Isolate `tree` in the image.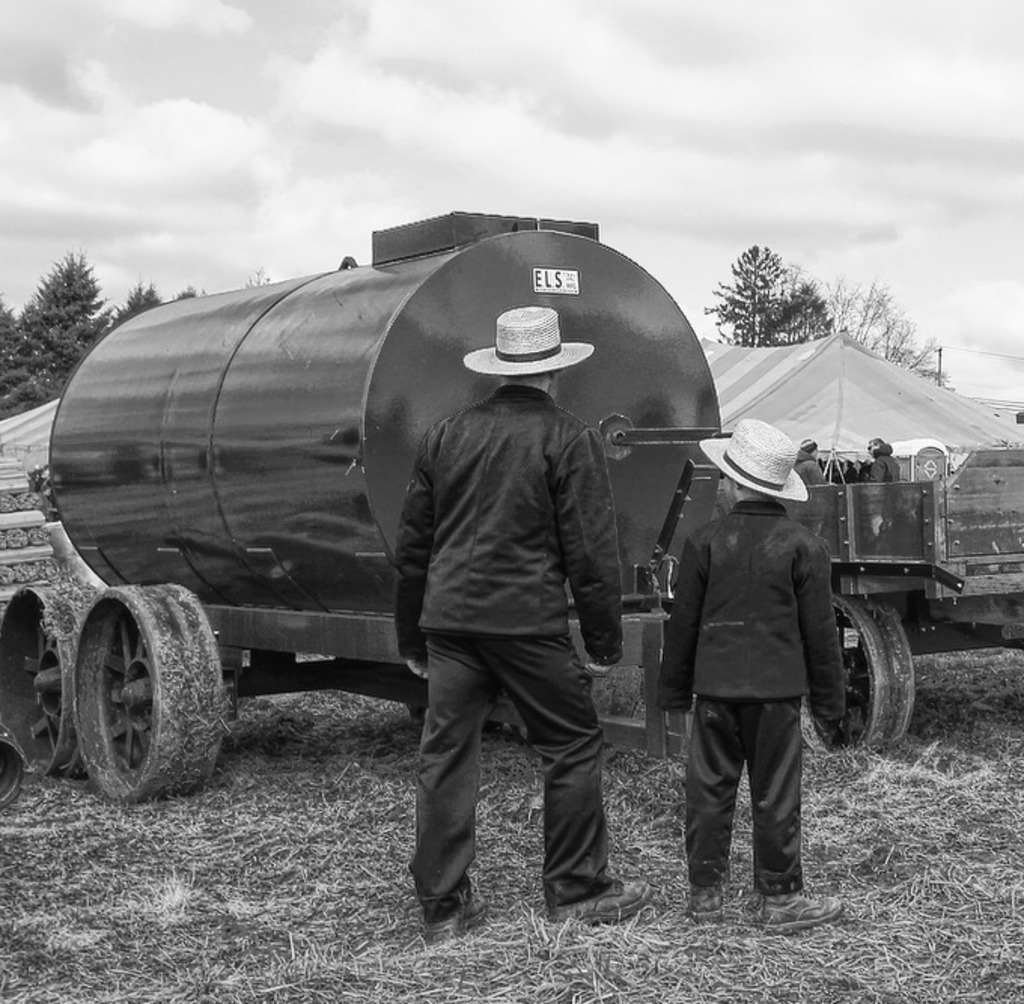
Isolated region: pyautogui.locateOnScreen(693, 238, 837, 354).
